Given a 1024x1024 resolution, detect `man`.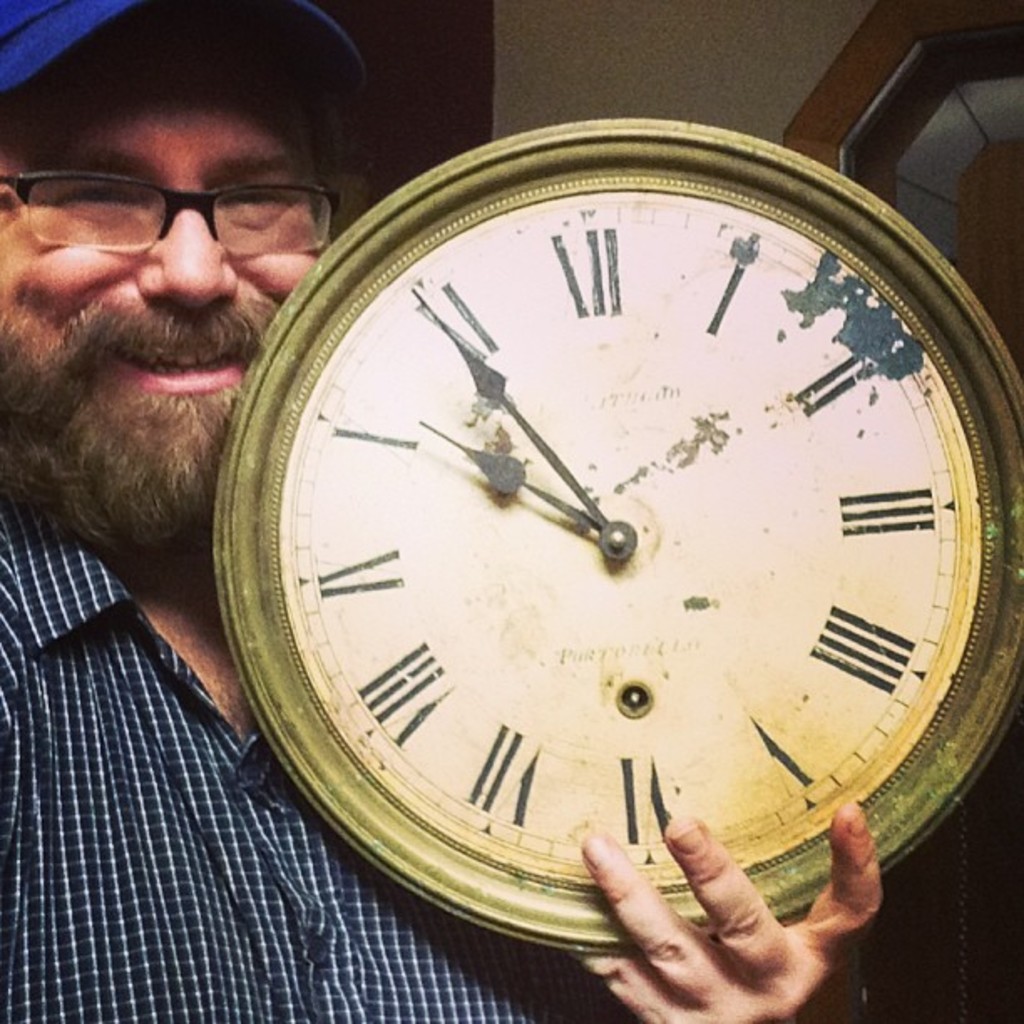
detection(0, 0, 887, 1022).
